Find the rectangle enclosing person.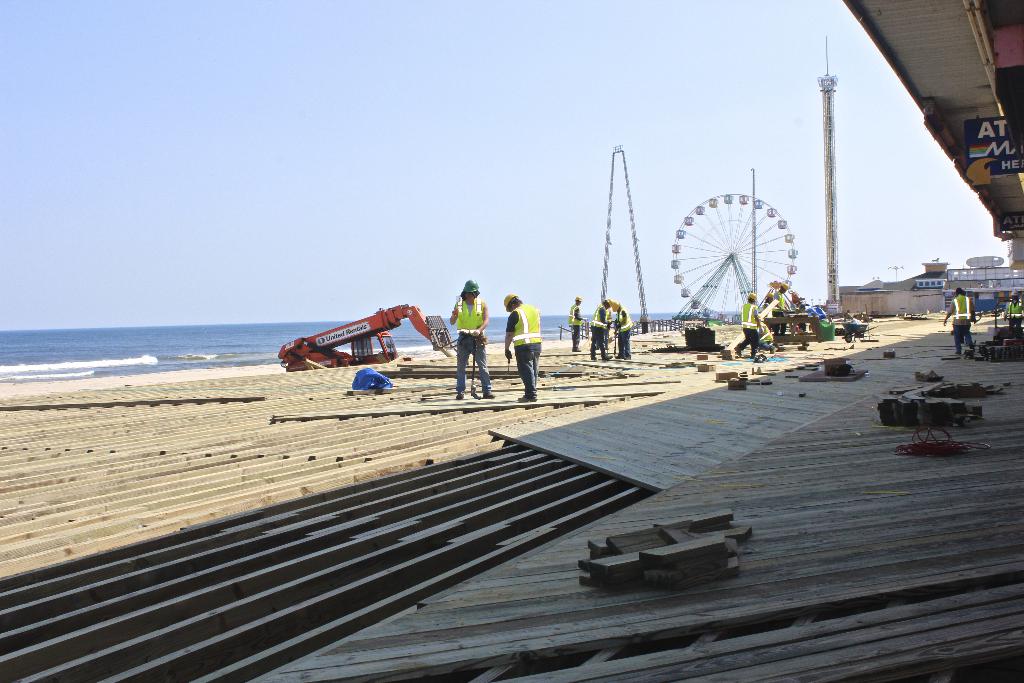
Rect(773, 282, 789, 338).
